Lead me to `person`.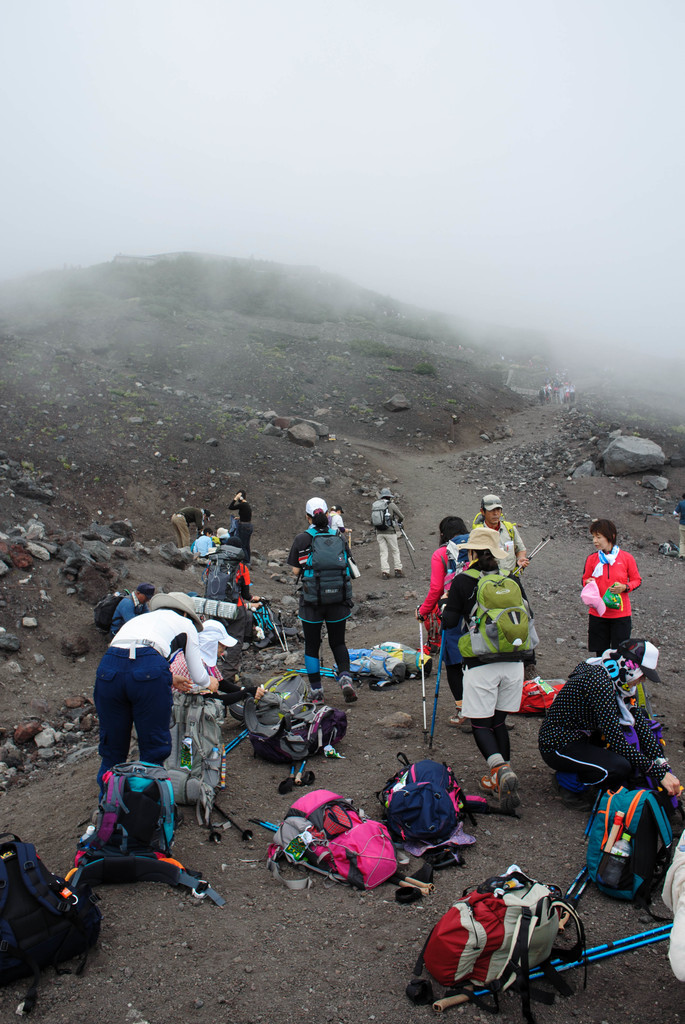
Lead to bbox=(106, 580, 155, 636).
